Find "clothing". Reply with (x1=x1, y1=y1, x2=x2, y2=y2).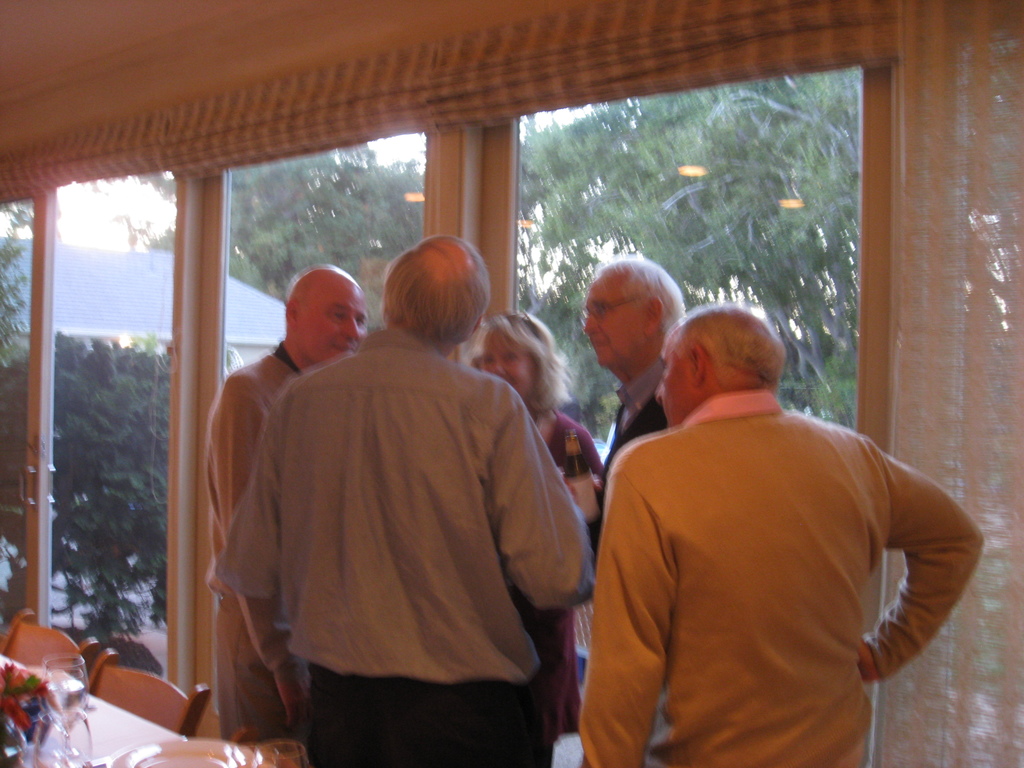
(x1=216, y1=342, x2=309, y2=733).
